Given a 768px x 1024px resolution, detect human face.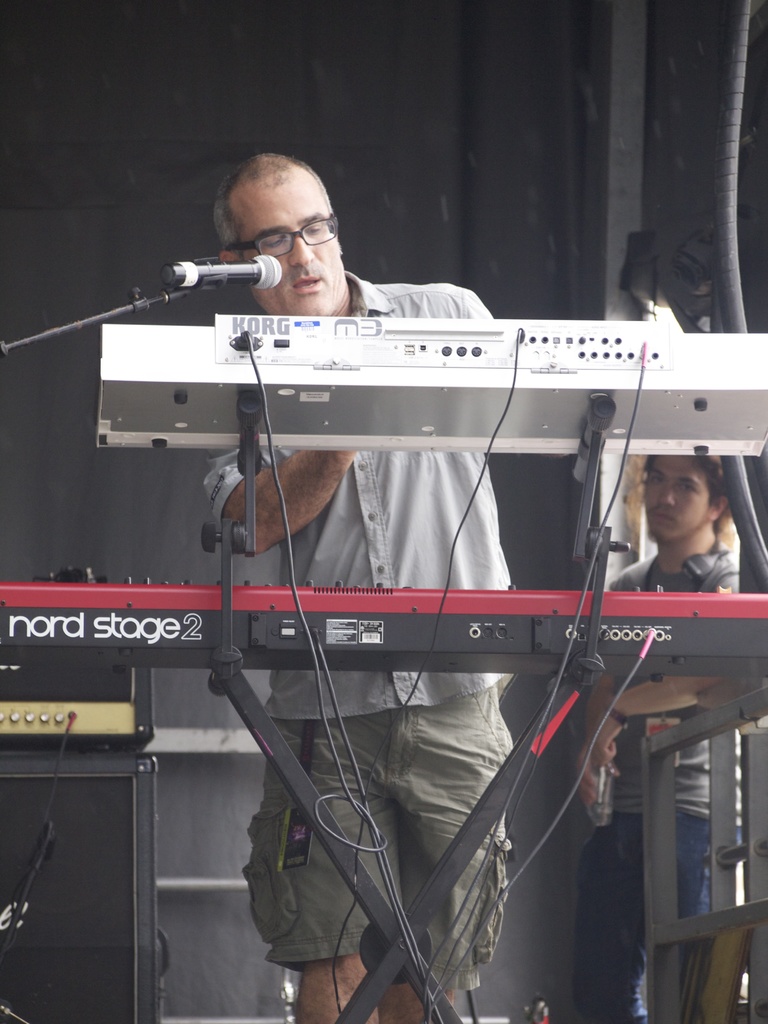
select_region(225, 161, 346, 310).
